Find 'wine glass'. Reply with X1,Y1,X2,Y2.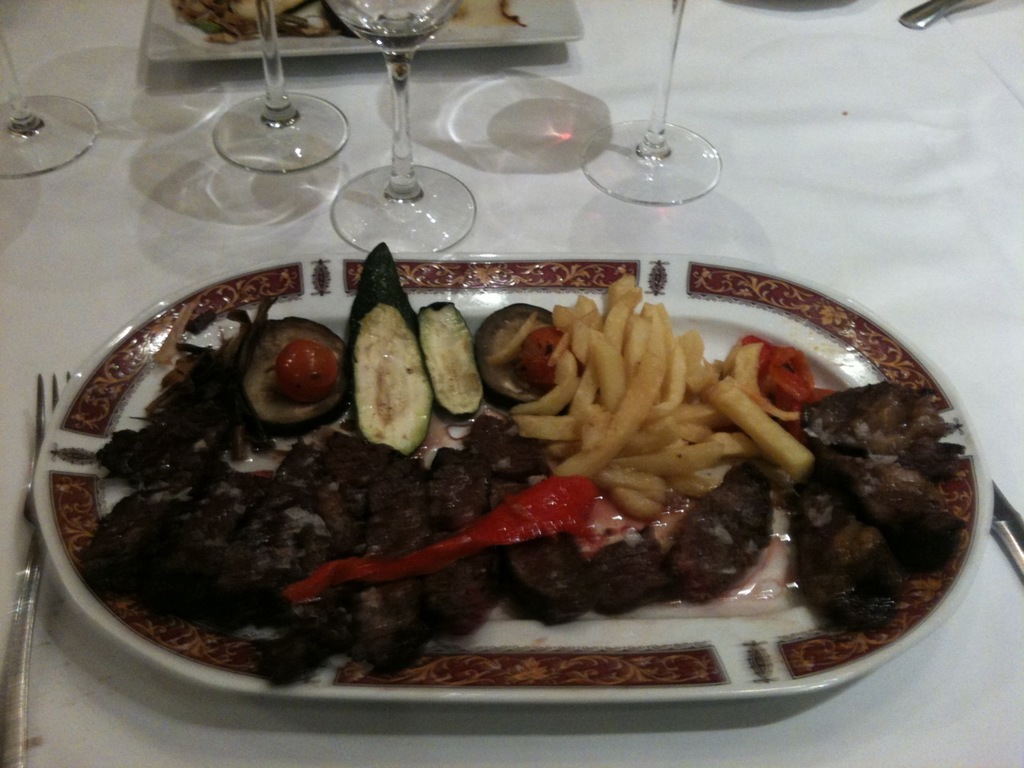
0,38,100,178.
